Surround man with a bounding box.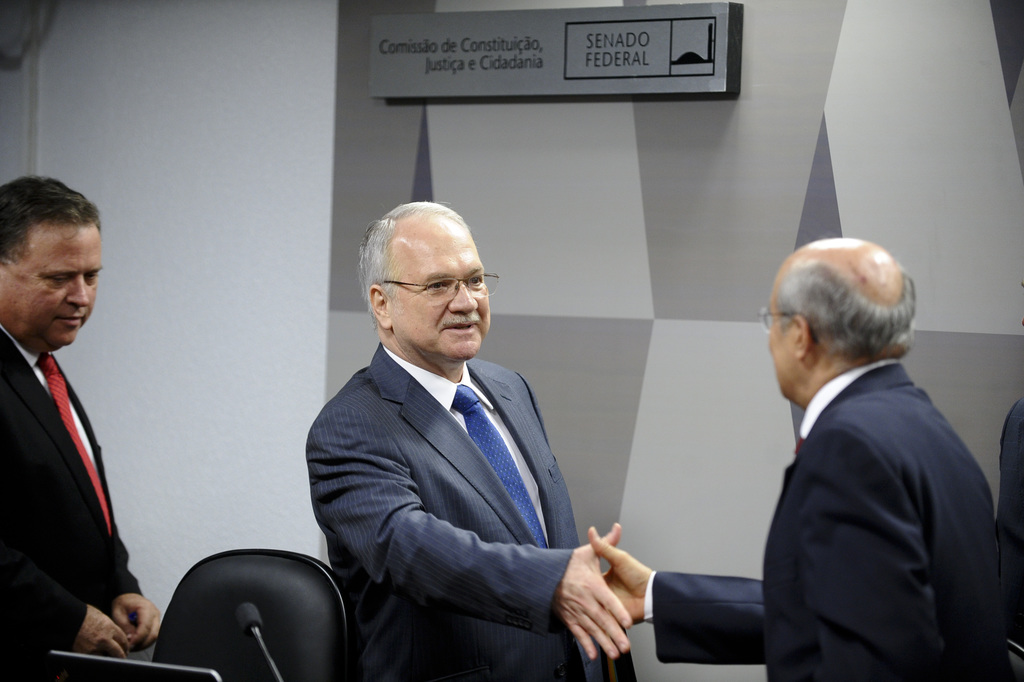
bbox=(571, 225, 1016, 681).
